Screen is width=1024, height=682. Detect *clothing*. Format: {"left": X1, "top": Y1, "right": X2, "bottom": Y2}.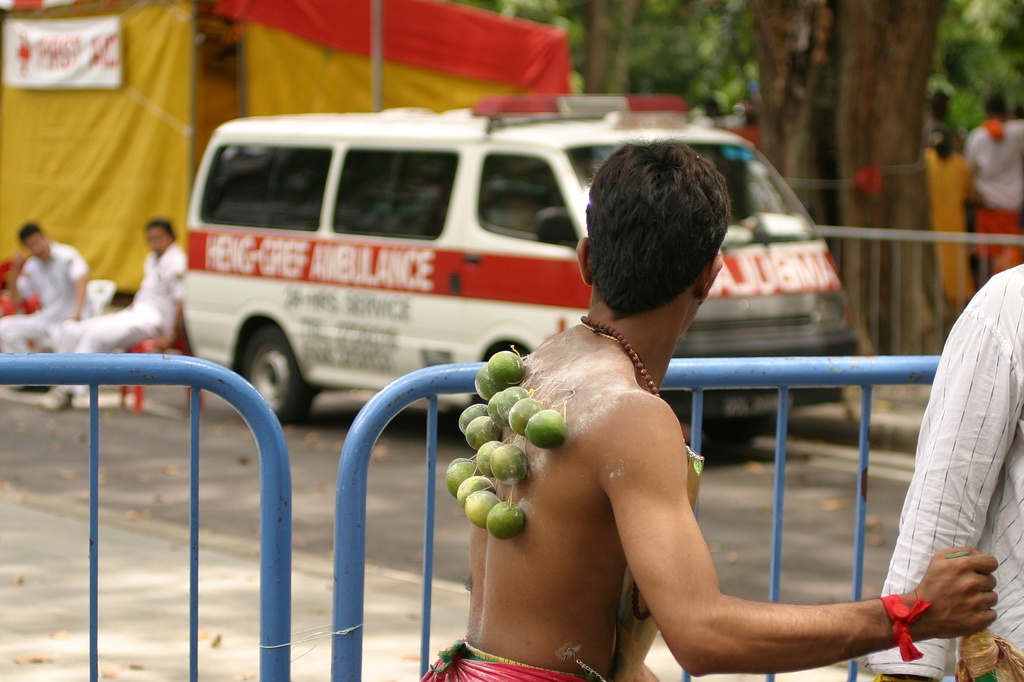
{"left": 972, "top": 115, "right": 1023, "bottom": 265}.
